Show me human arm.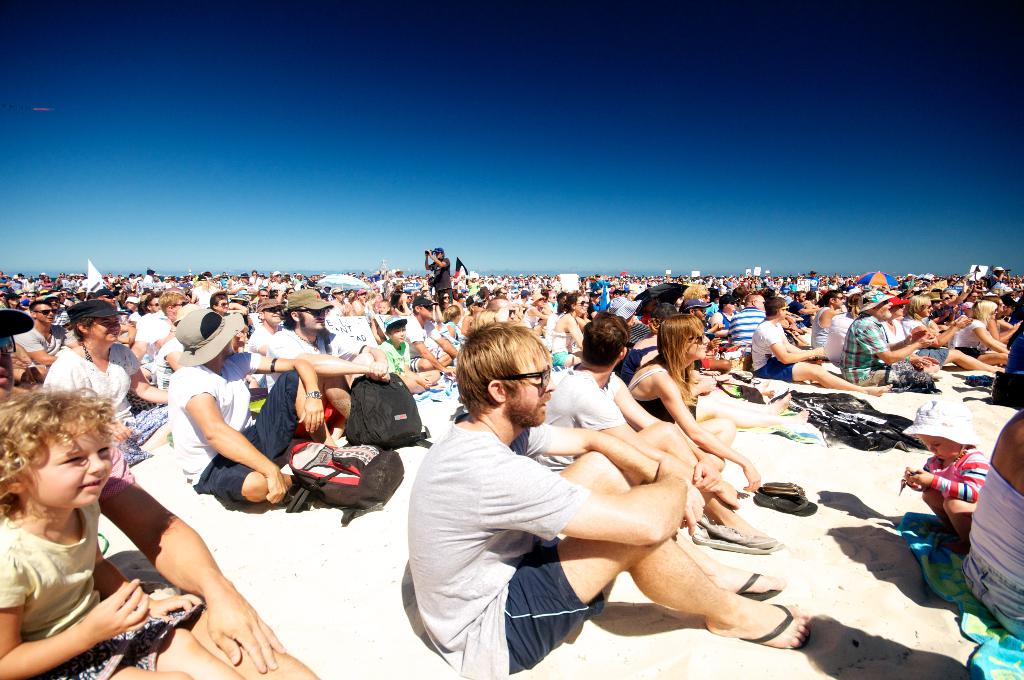
human arm is here: box=[872, 321, 942, 369].
